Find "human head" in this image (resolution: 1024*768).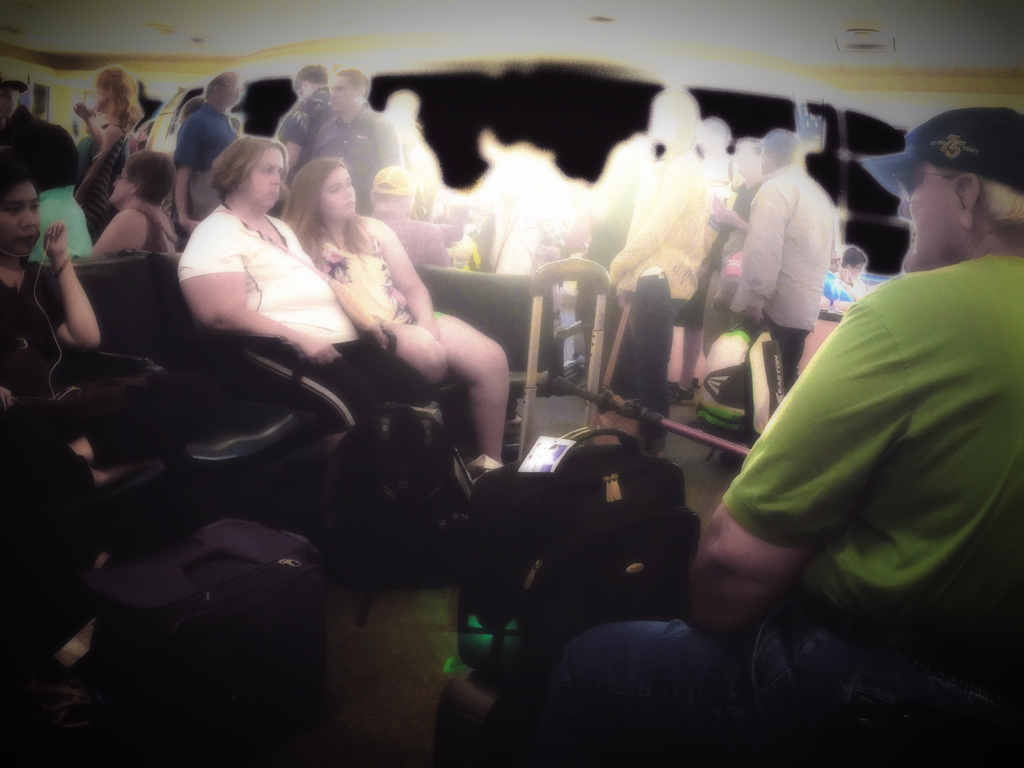
112:154:177:206.
